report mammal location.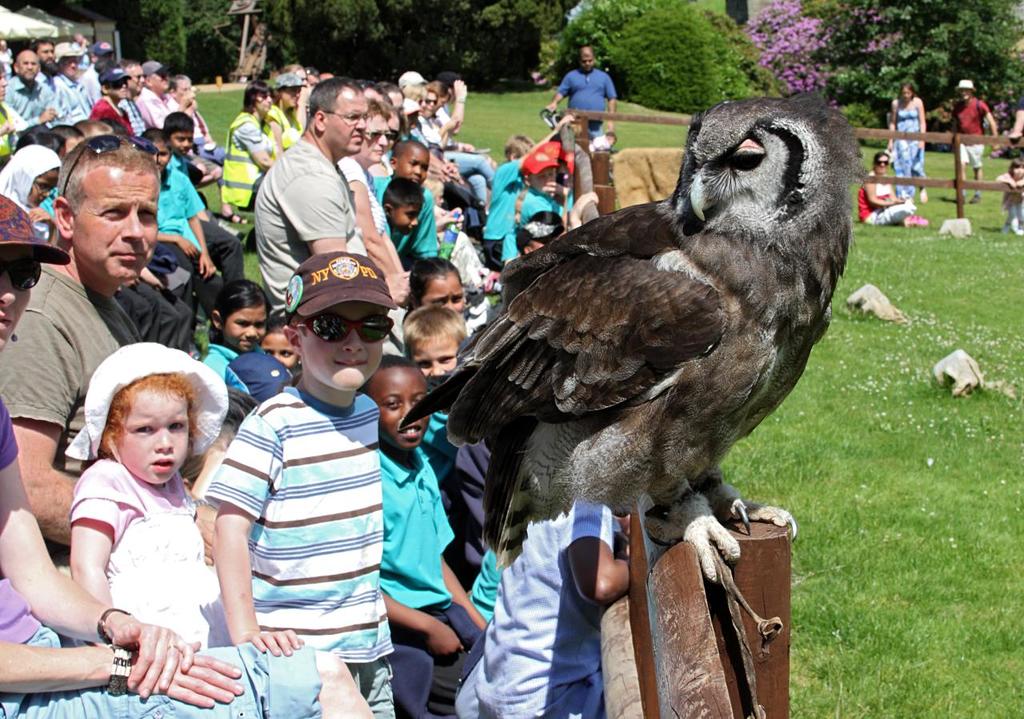
Report: region(423, 251, 470, 329).
